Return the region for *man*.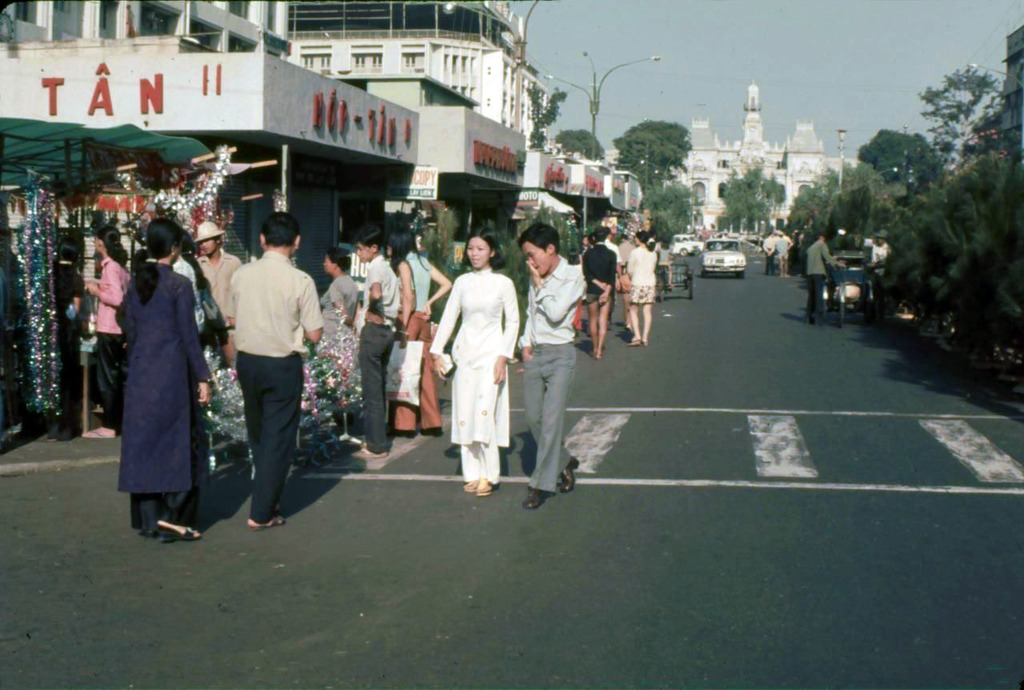
(207, 221, 315, 529).
